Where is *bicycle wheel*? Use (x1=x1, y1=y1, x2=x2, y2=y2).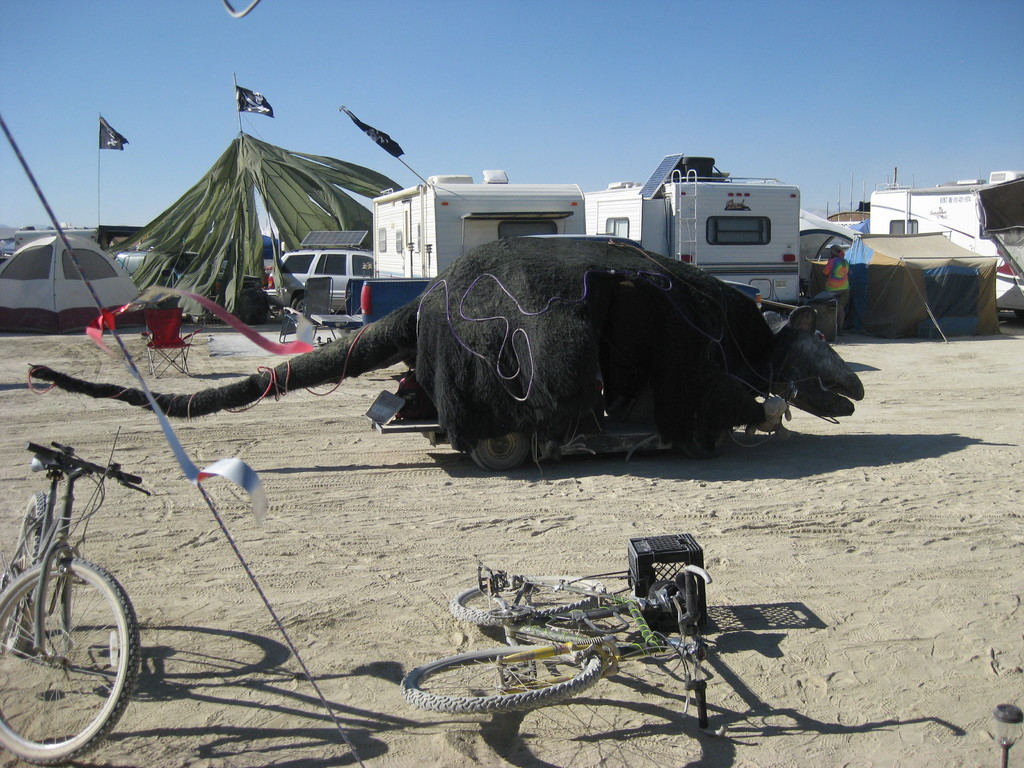
(x1=447, y1=570, x2=609, y2=626).
